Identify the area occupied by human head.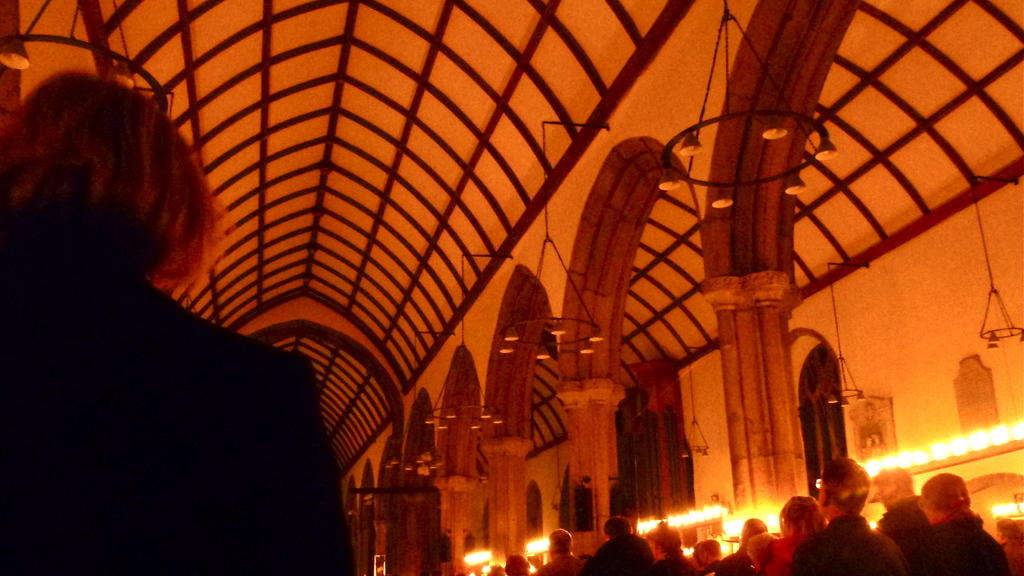
Area: left=778, top=495, right=826, bottom=534.
